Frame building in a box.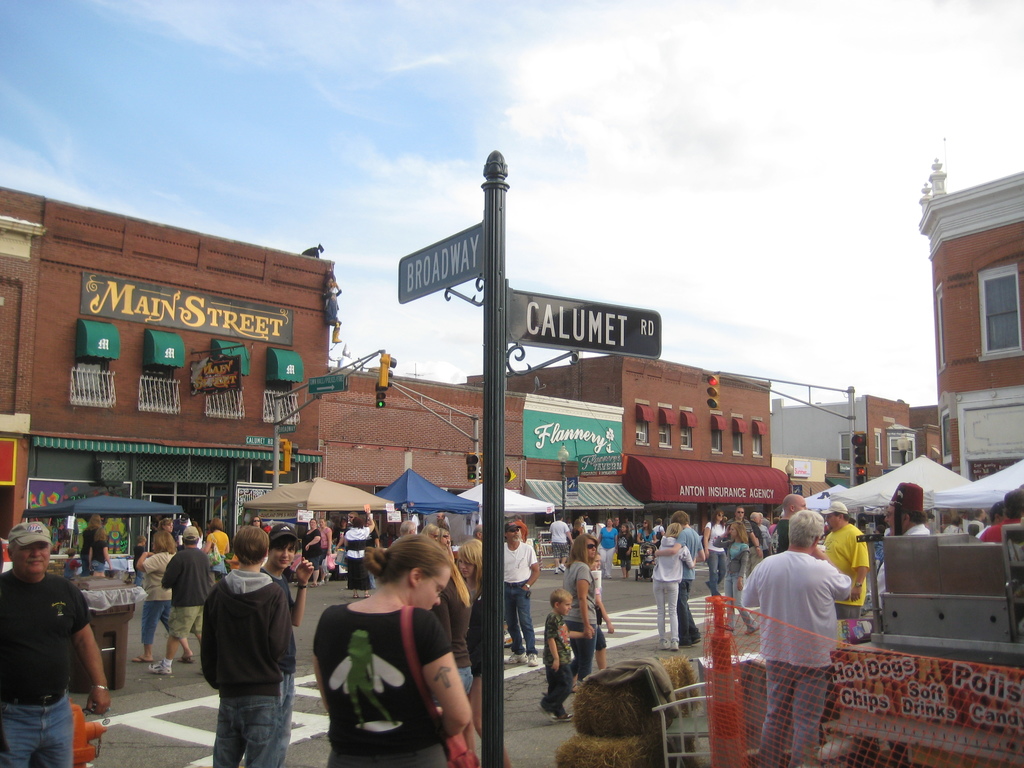
910, 159, 1023, 474.
